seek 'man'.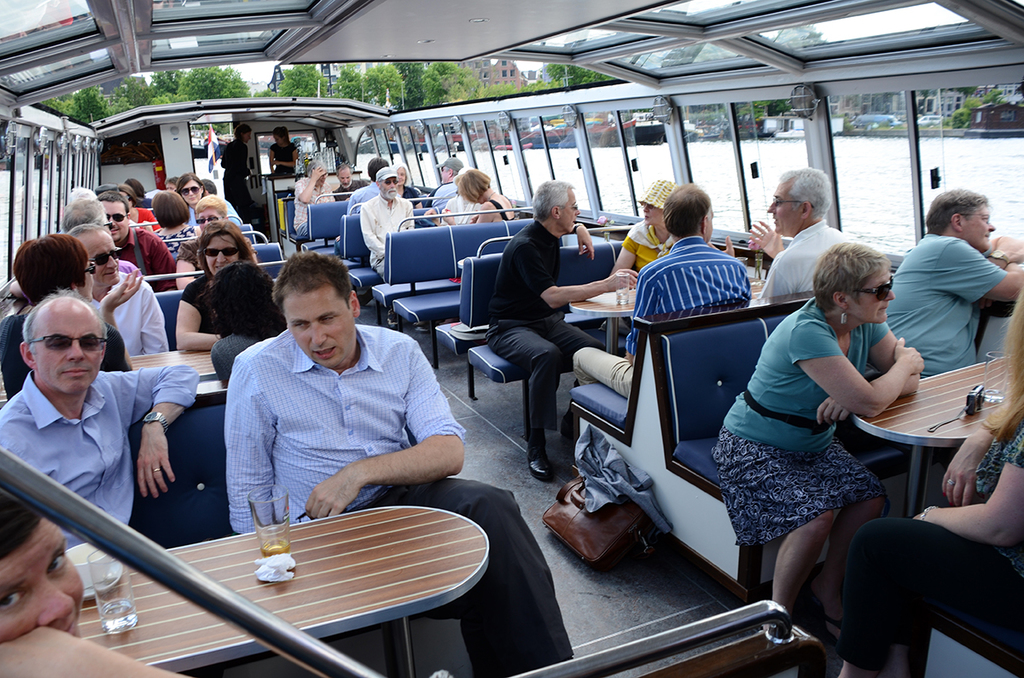
BBox(748, 163, 859, 298).
